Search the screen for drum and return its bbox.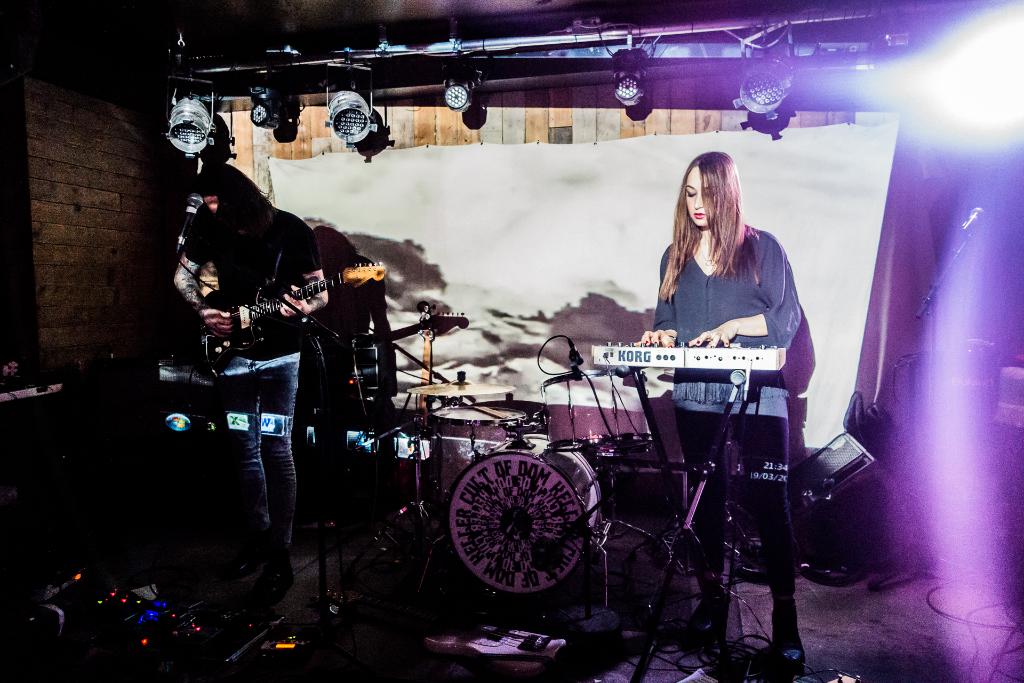
Found: (left=441, top=435, right=590, bottom=595).
